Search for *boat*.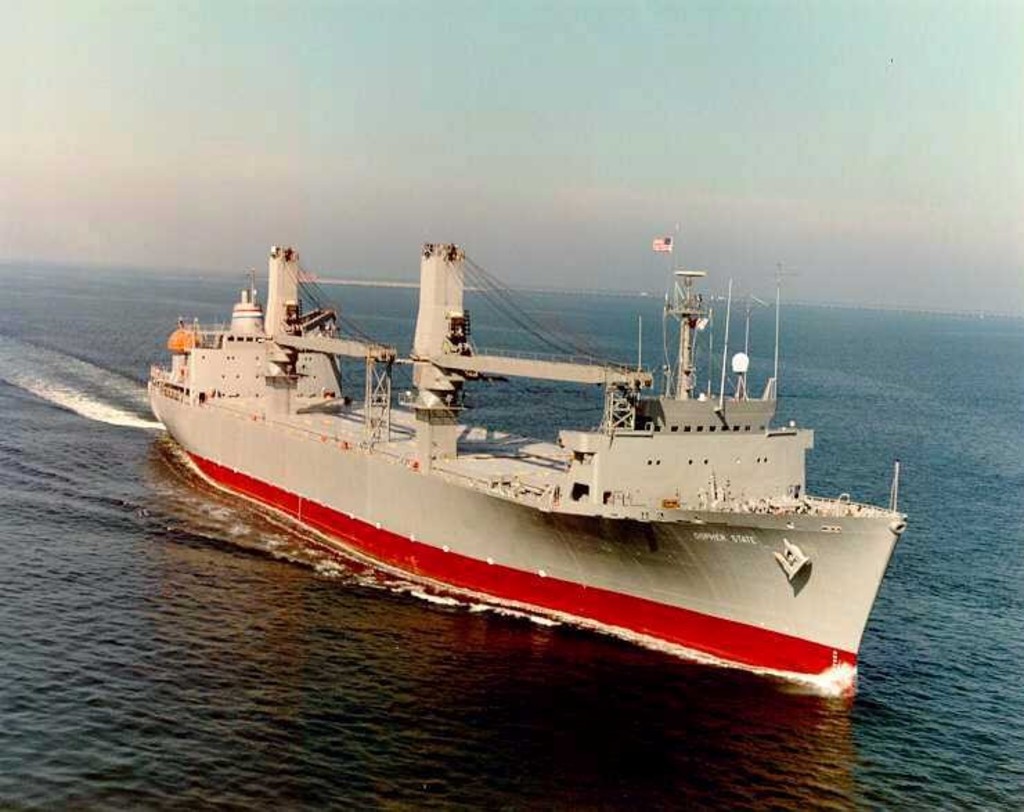
Found at pyautogui.locateOnScreen(246, 210, 793, 645).
